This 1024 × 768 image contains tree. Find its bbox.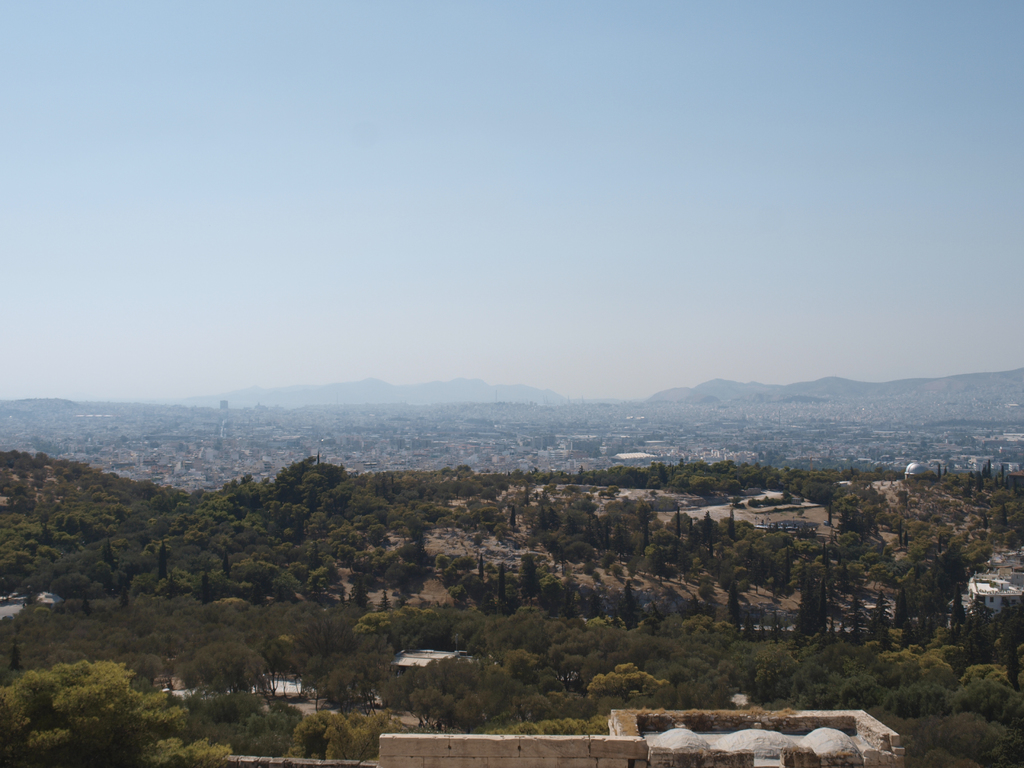
detection(408, 518, 420, 539).
